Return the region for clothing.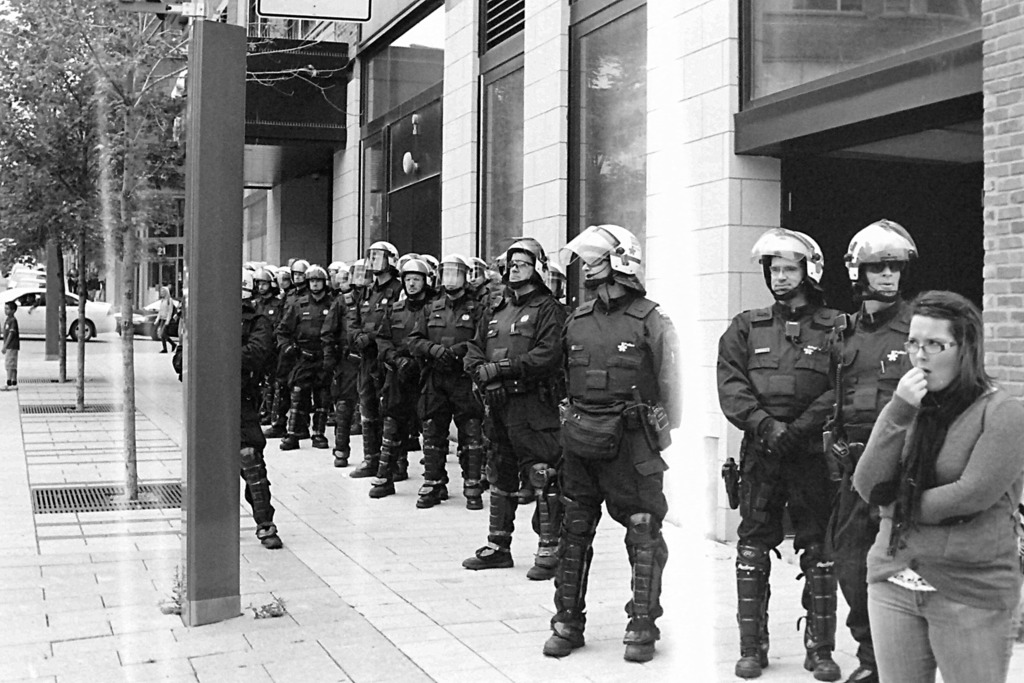
x1=494 y1=373 x2=566 y2=555.
